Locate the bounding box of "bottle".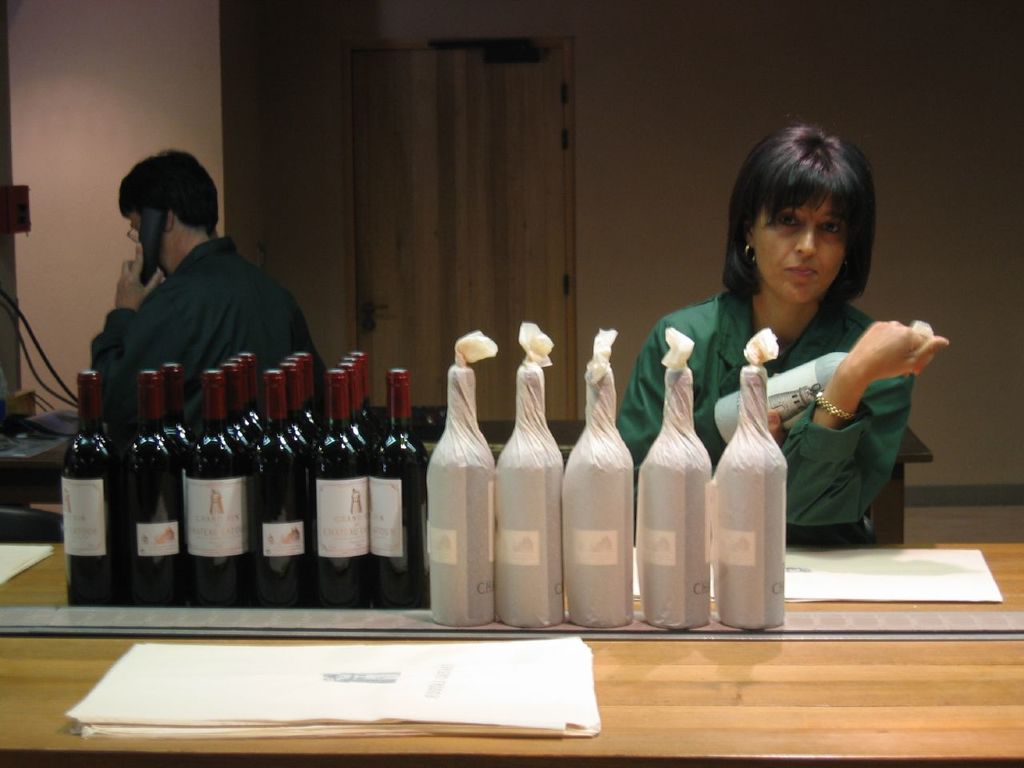
Bounding box: {"x1": 285, "y1": 364, "x2": 315, "y2": 472}.
